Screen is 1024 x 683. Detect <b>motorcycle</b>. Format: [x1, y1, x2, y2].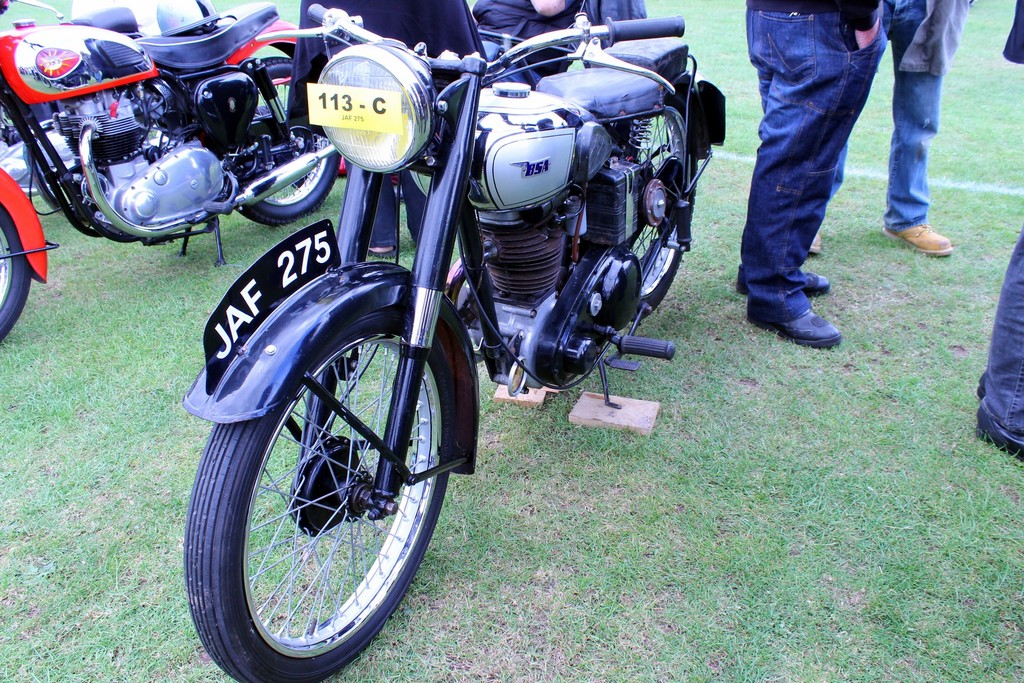
[141, 0, 740, 656].
